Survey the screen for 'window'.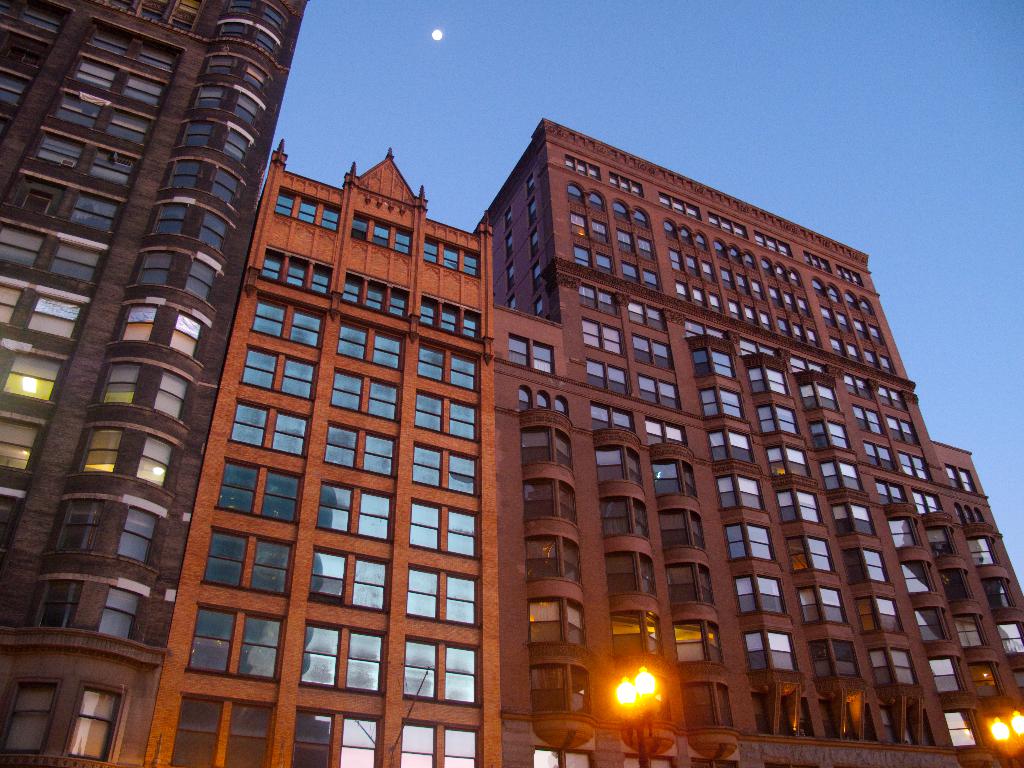
Survey found: [808, 643, 861, 680].
